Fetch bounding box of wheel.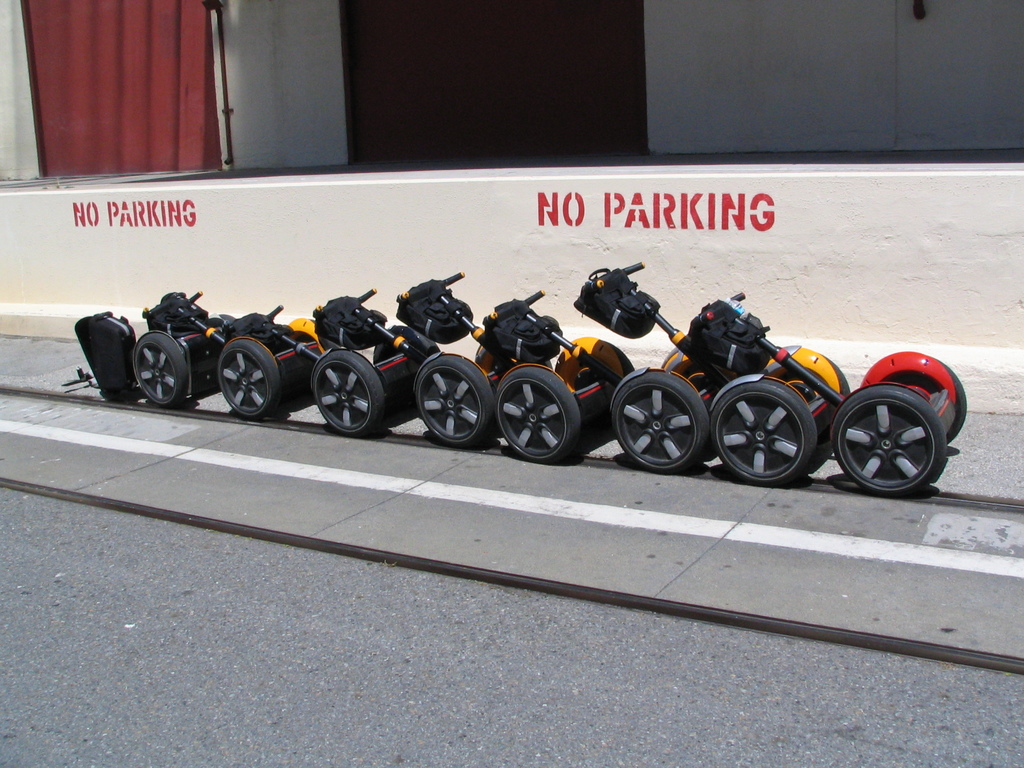
Bbox: (left=218, top=340, right=280, bottom=419).
